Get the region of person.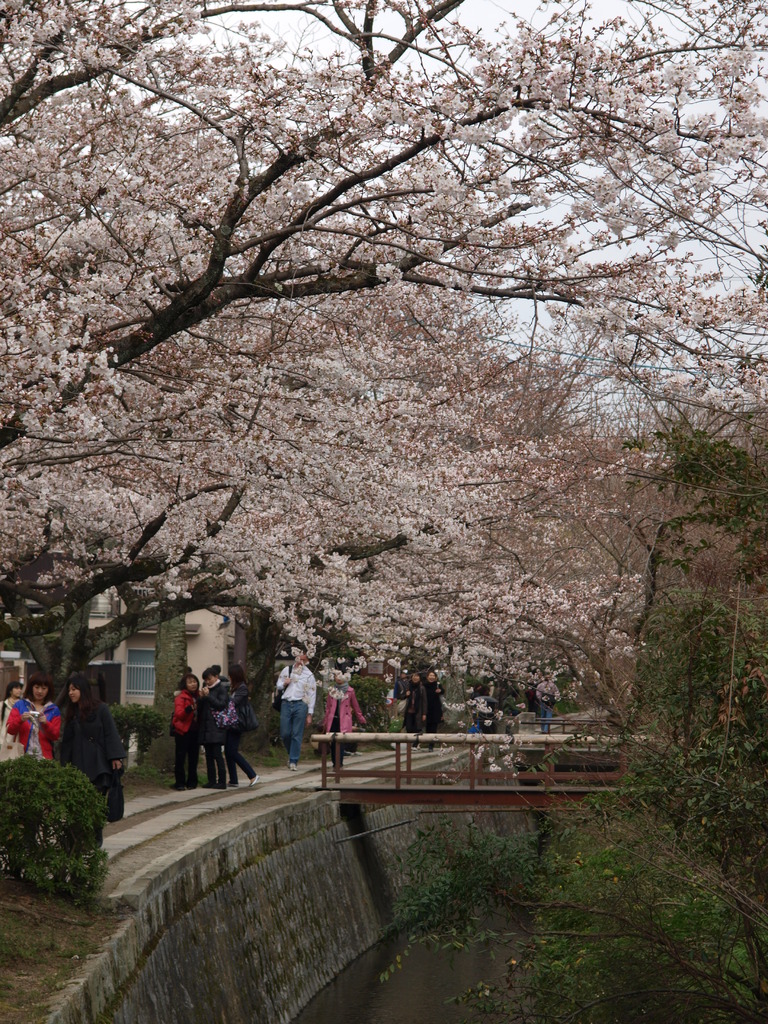
left=61, top=675, right=125, bottom=816.
